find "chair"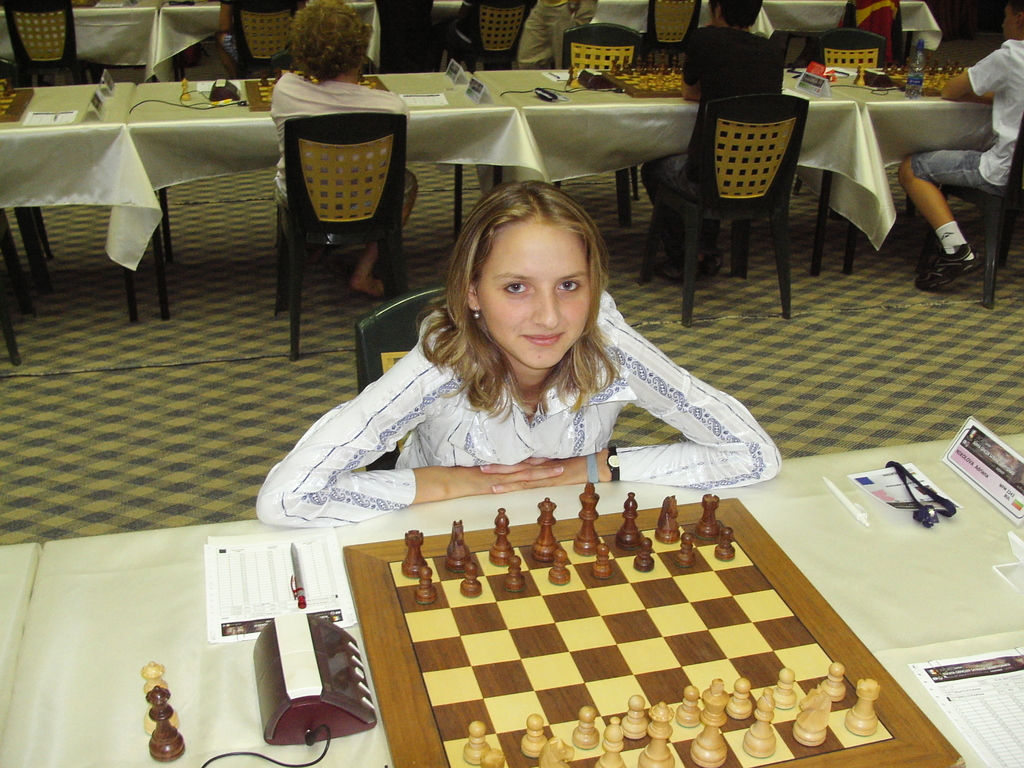
{"left": 5, "top": 0, "right": 99, "bottom": 87}
